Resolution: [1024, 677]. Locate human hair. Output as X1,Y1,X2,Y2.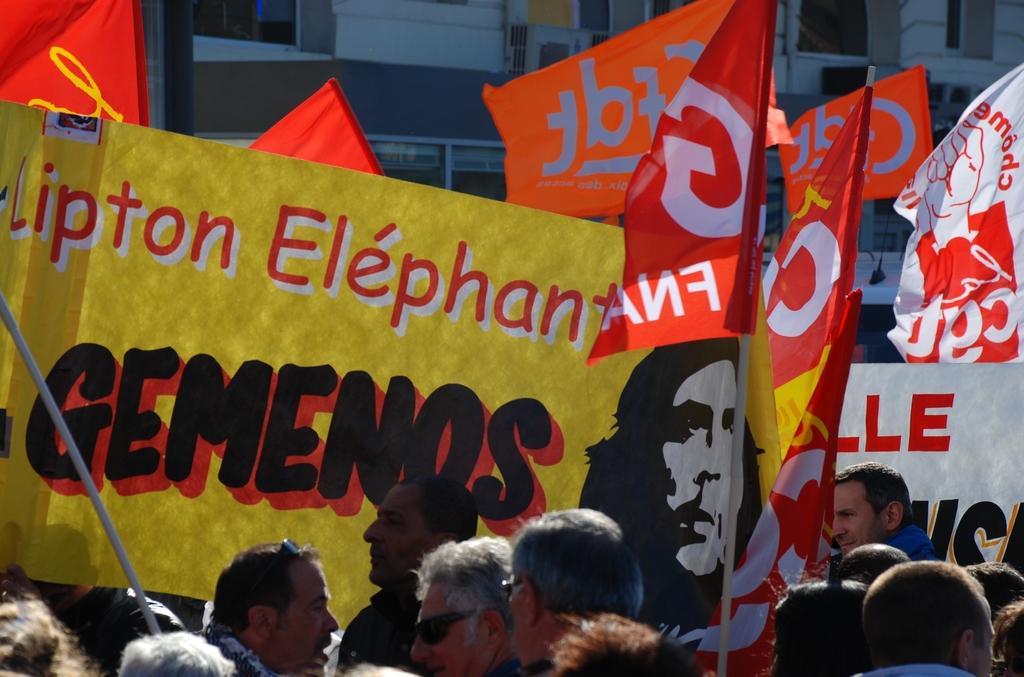
579,336,767,553.
